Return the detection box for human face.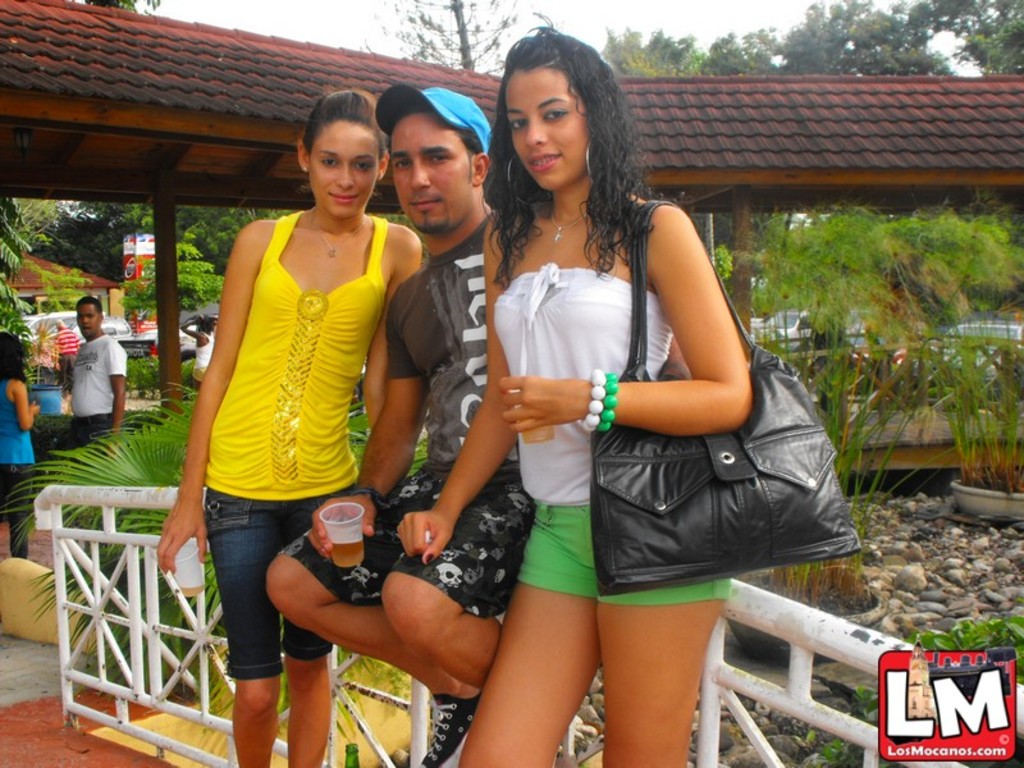
locate(308, 122, 380, 220).
